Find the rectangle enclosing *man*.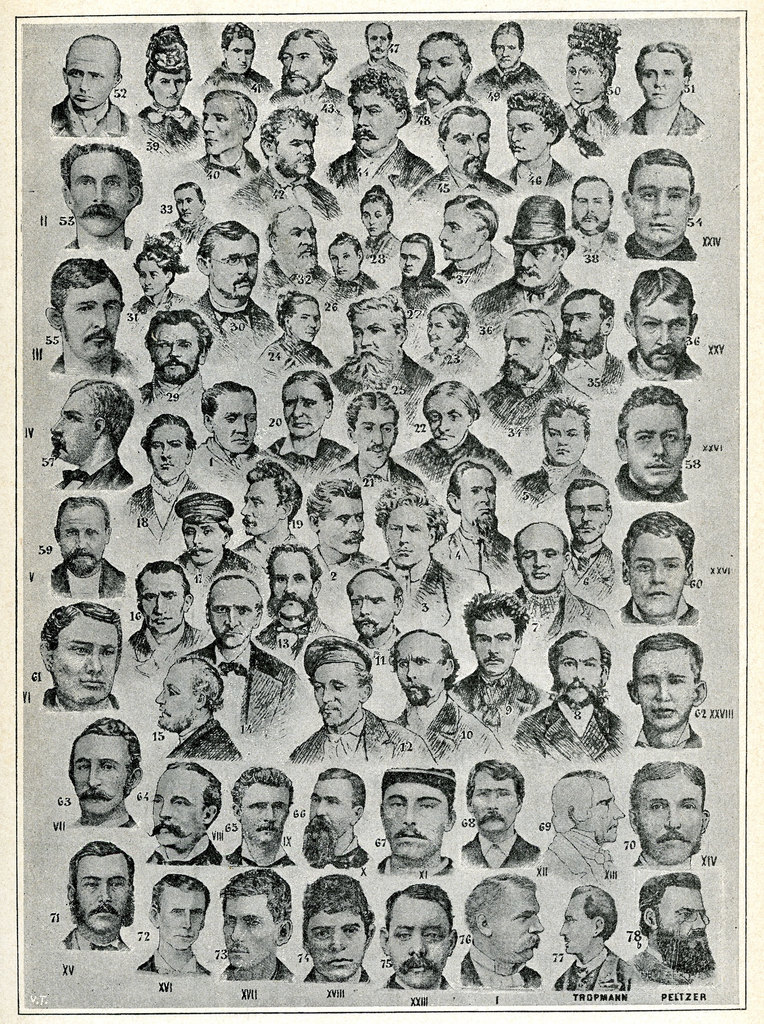
x1=131 y1=312 x2=208 y2=408.
